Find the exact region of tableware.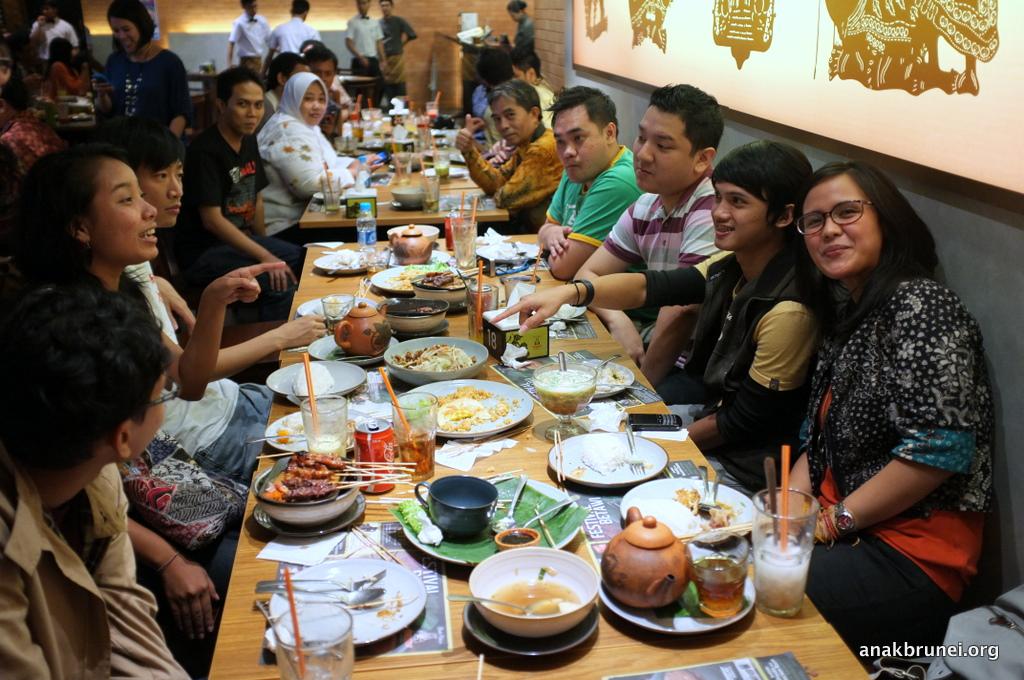
Exact region: crop(414, 177, 437, 217).
